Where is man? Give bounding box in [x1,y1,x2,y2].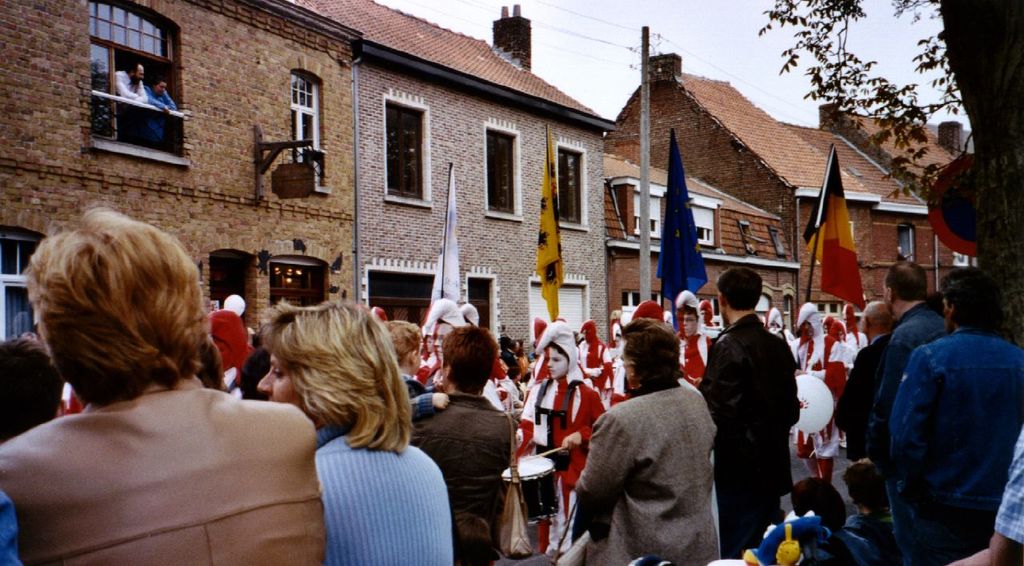
[834,301,900,460].
